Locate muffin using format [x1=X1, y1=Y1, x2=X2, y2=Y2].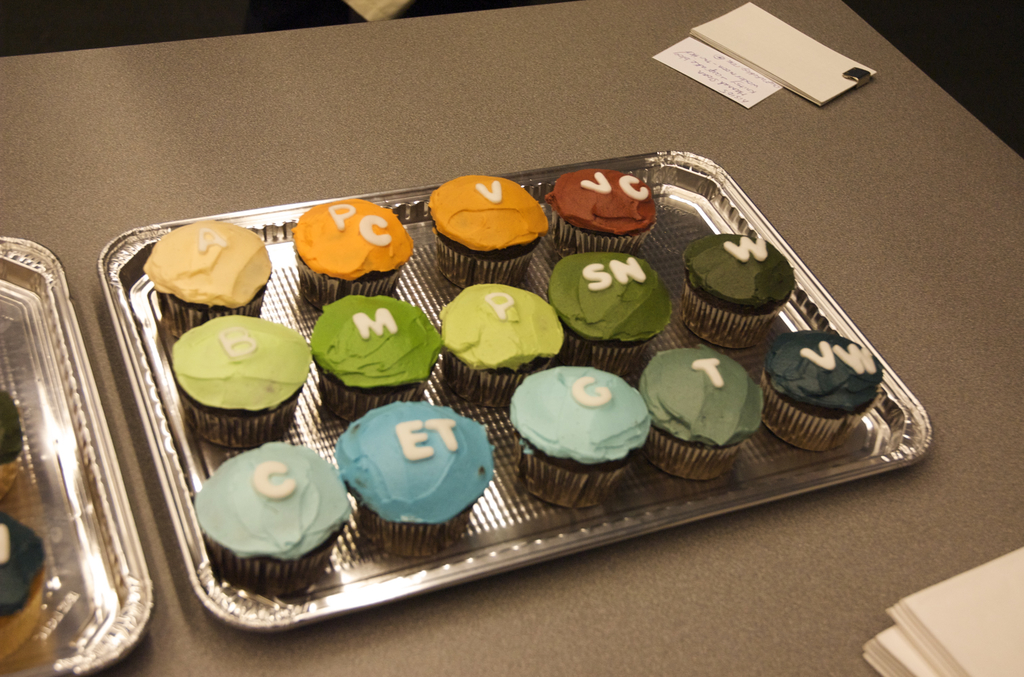
[x1=510, y1=368, x2=655, y2=511].
